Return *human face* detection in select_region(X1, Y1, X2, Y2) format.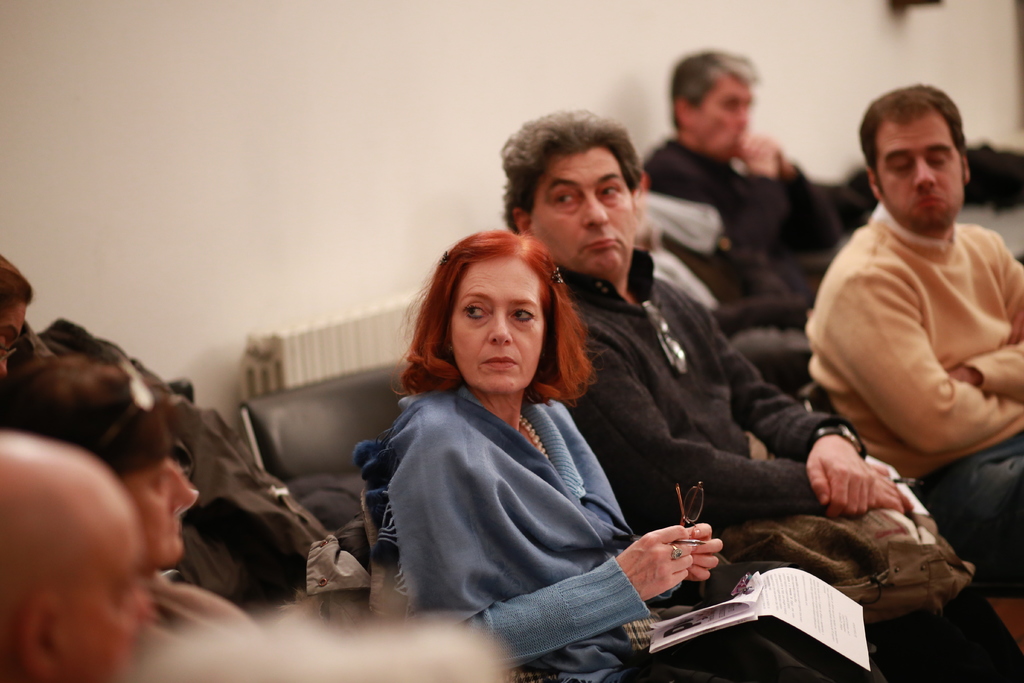
select_region(875, 119, 966, 231).
